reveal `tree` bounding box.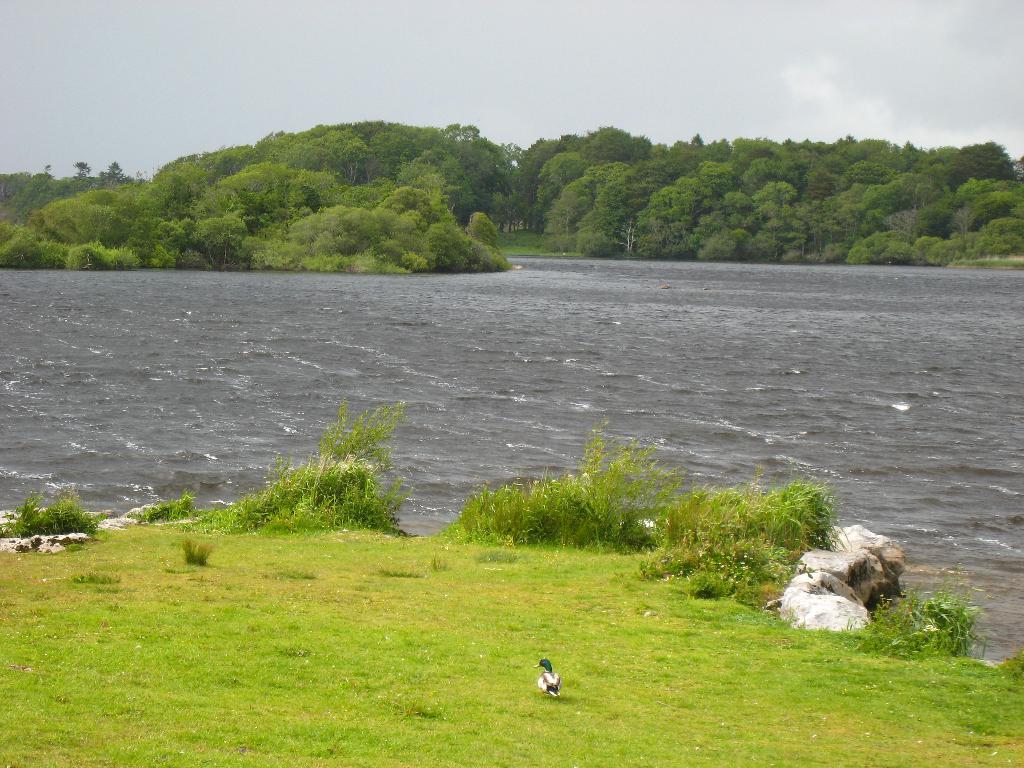
Revealed: x1=808, y1=208, x2=848, y2=256.
